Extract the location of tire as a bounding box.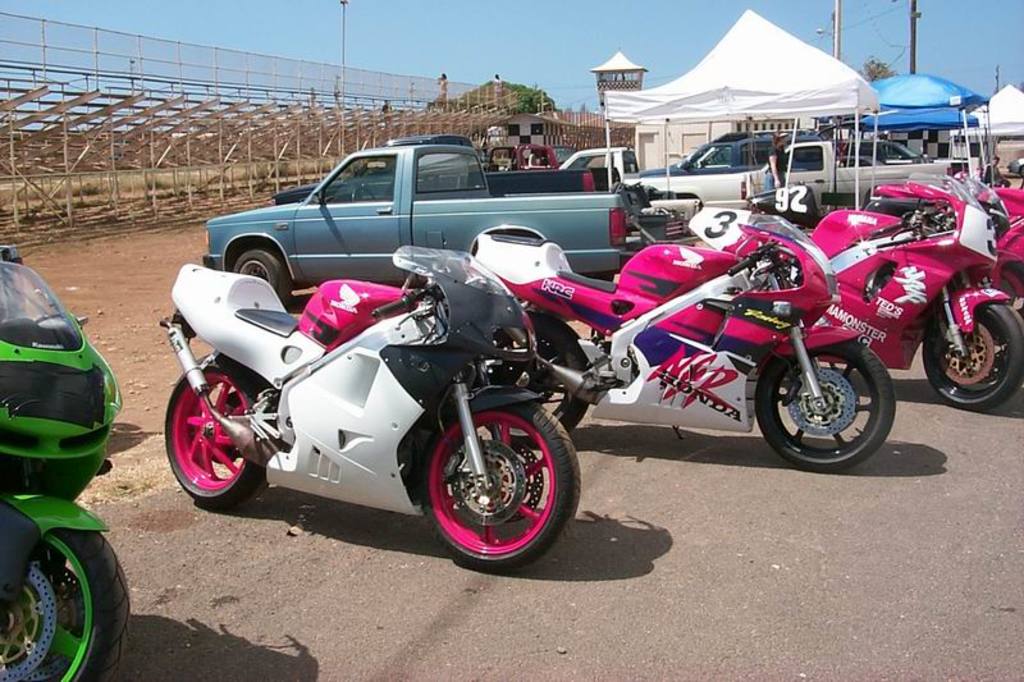
l=163, t=360, r=264, b=508.
